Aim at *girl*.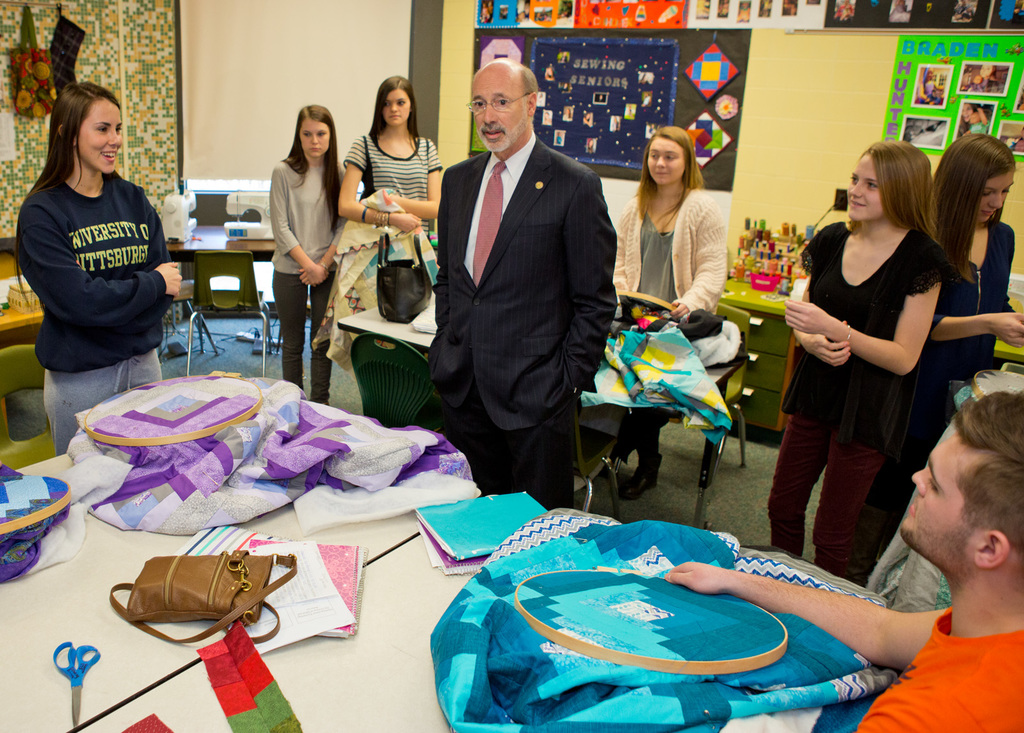
Aimed at left=762, top=136, right=947, bottom=581.
